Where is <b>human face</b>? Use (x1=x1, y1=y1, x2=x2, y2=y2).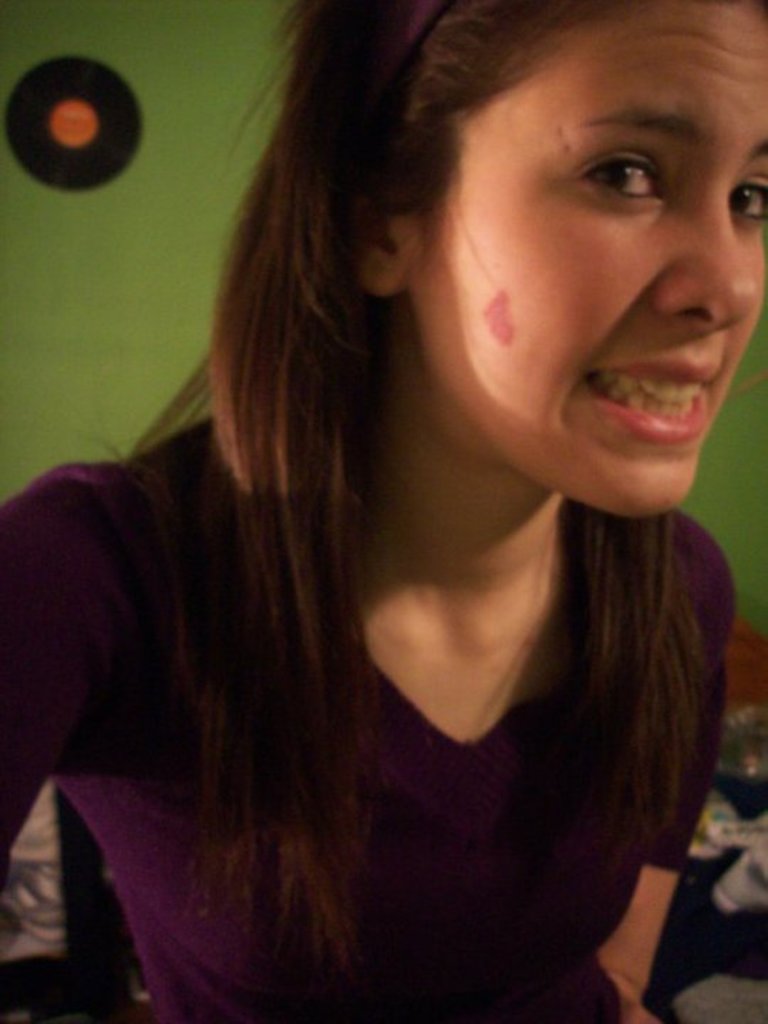
(x1=415, y1=0, x2=767, y2=519).
